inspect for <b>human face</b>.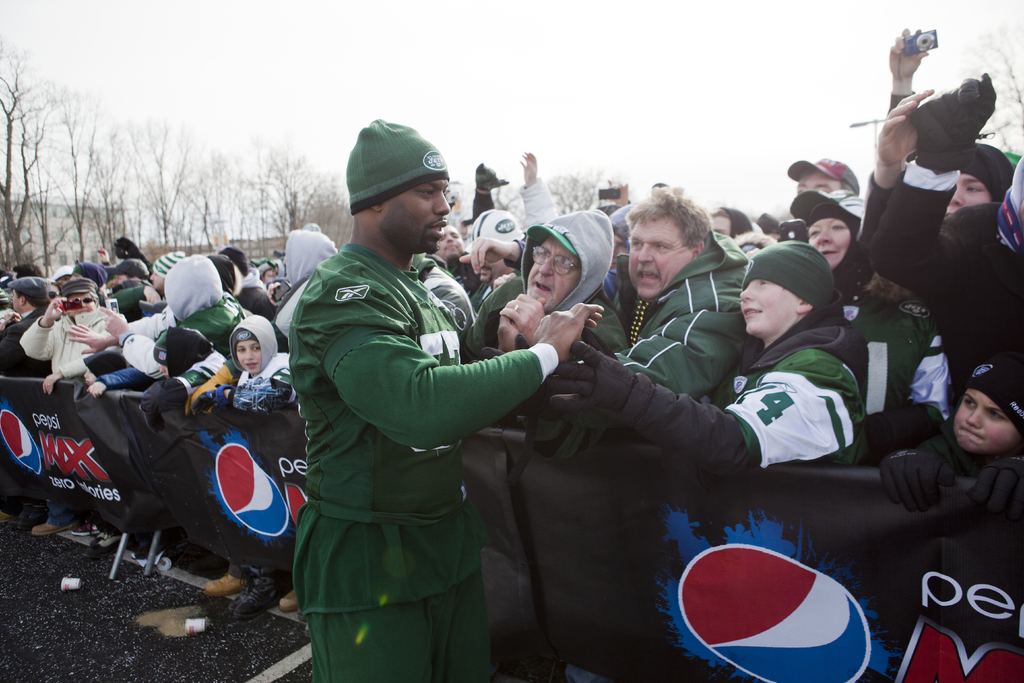
Inspection: crop(70, 295, 95, 317).
